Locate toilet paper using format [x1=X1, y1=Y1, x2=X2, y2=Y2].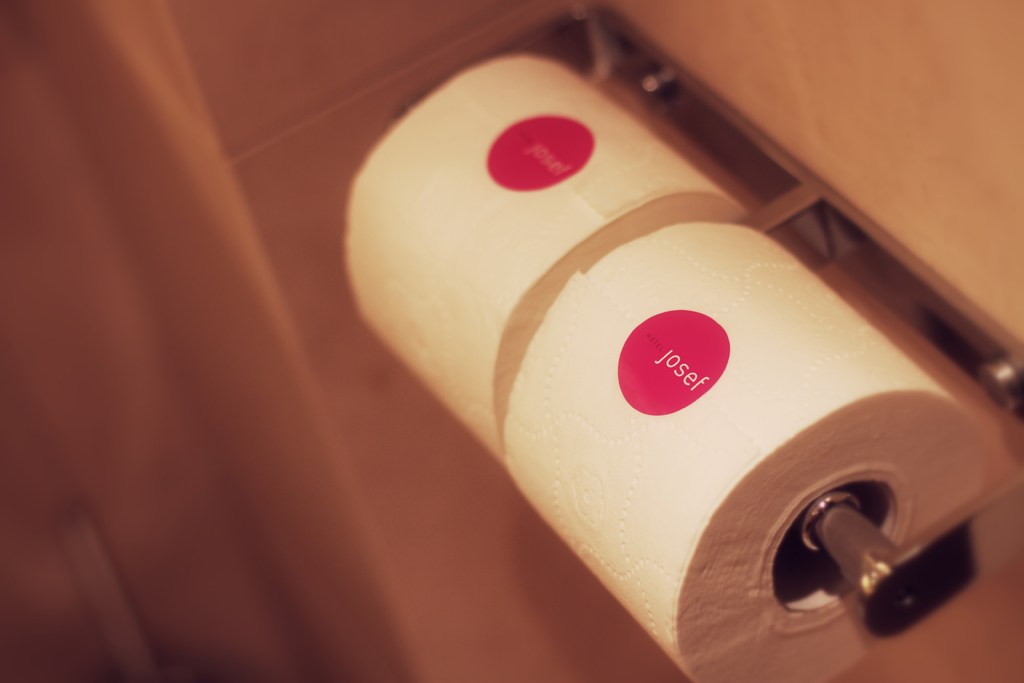
[x1=340, y1=52, x2=1016, y2=682].
